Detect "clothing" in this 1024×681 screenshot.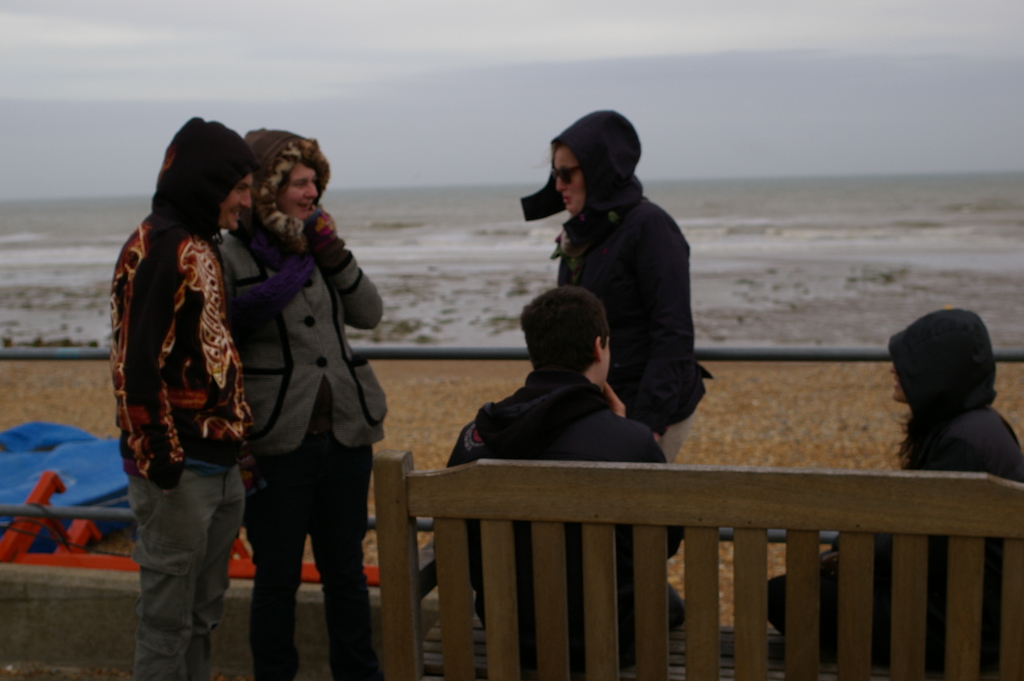
Detection: locate(764, 307, 1023, 642).
